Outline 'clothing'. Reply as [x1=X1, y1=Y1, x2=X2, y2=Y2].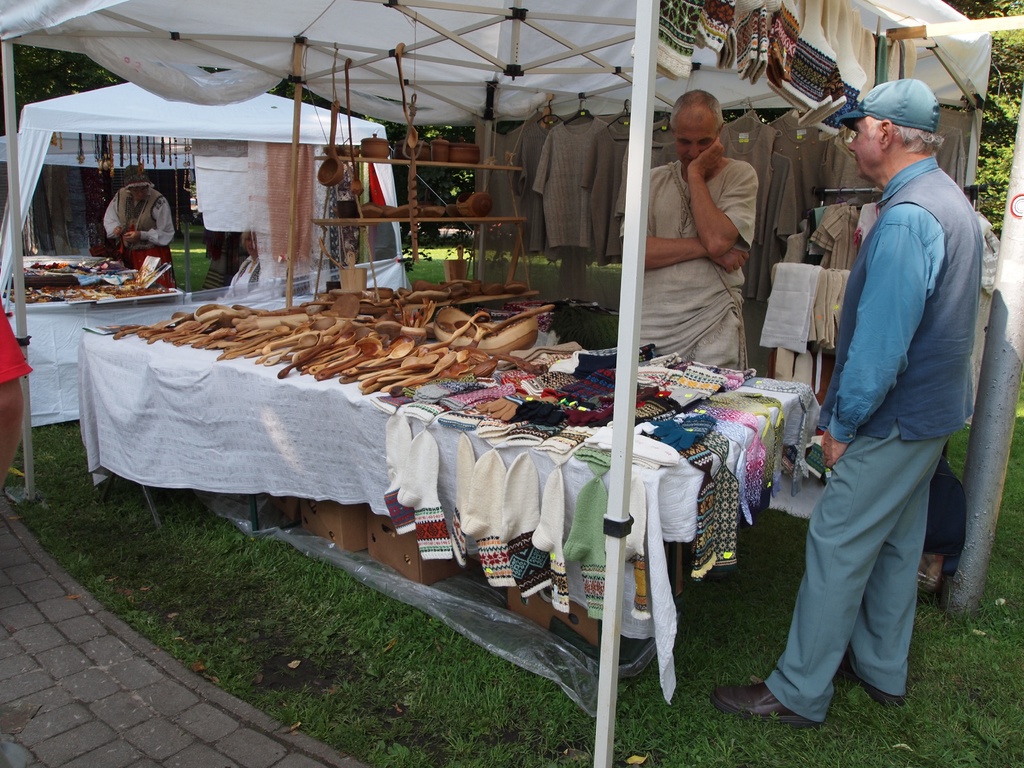
[x1=753, y1=229, x2=823, y2=392].
